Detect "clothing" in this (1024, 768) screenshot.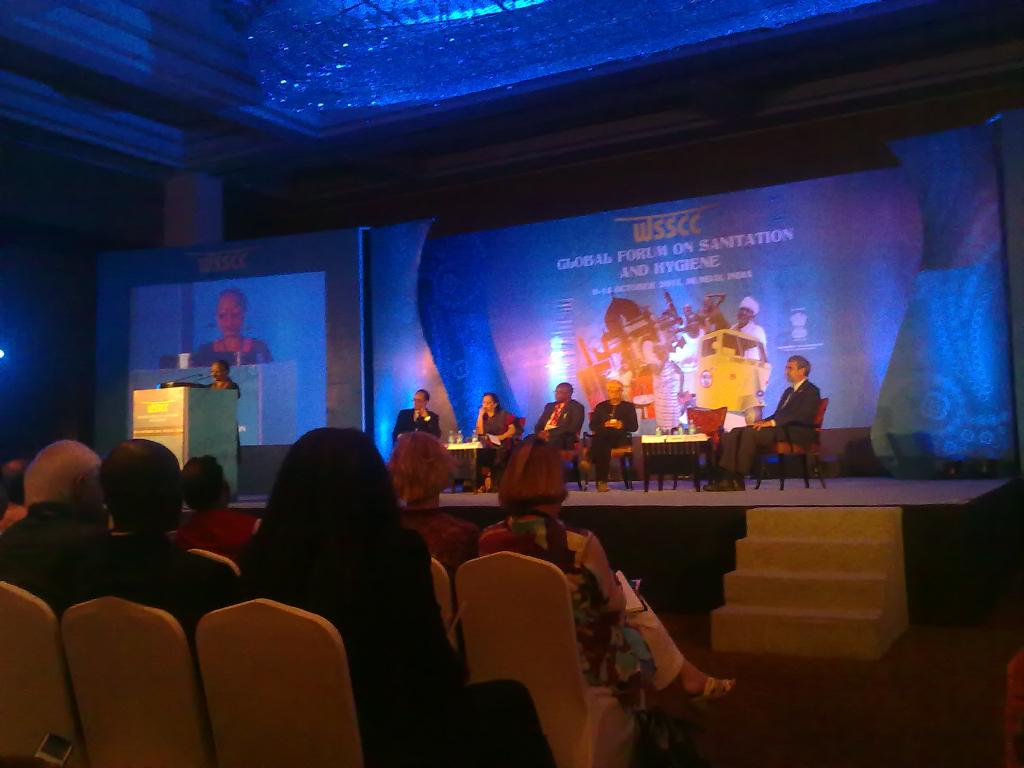
Detection: BBox(641, 340, 682, 431).
